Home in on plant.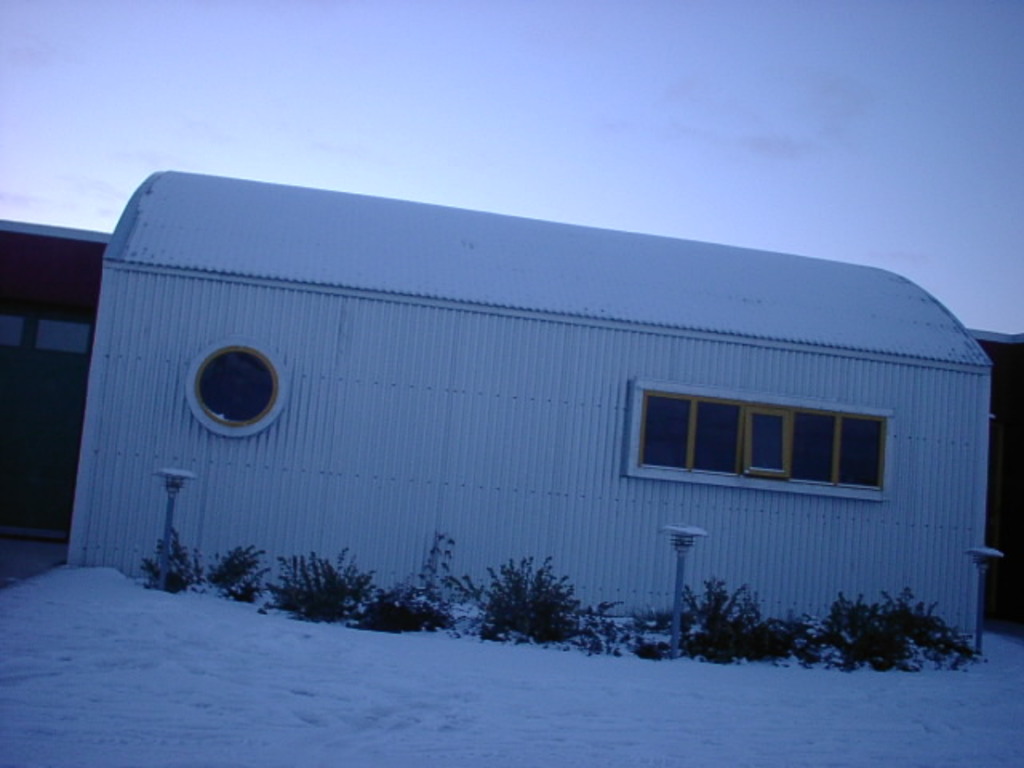
Homed in at (x1=262, y1=549, x2=379, y2=629).
